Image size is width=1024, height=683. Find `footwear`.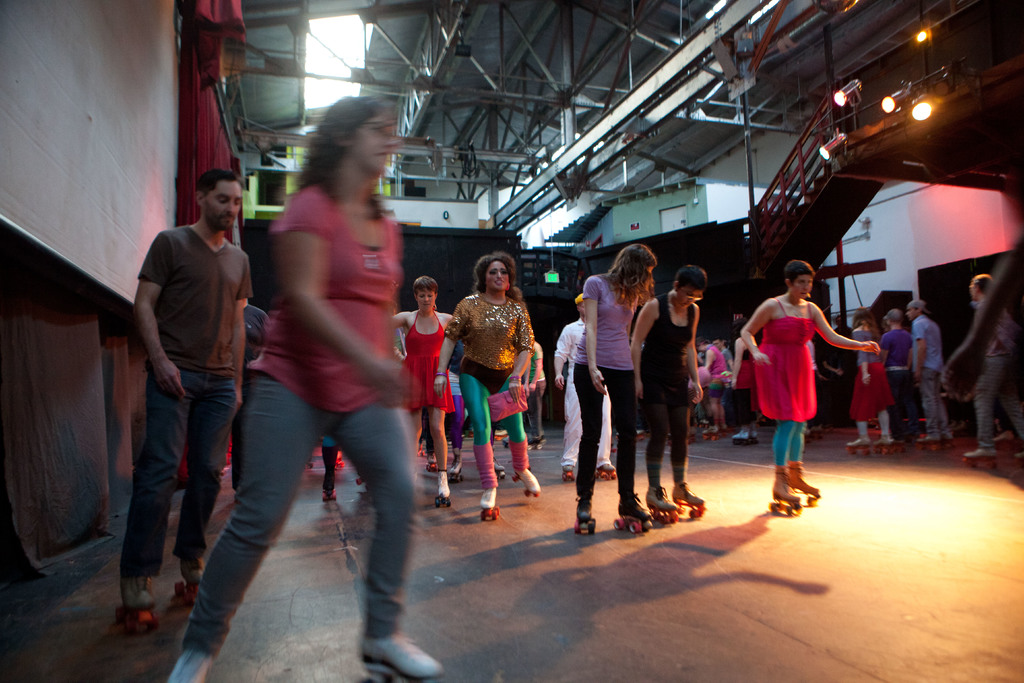
{"left": 937, "top": 434, "right": 952, "bottom": 447}.
